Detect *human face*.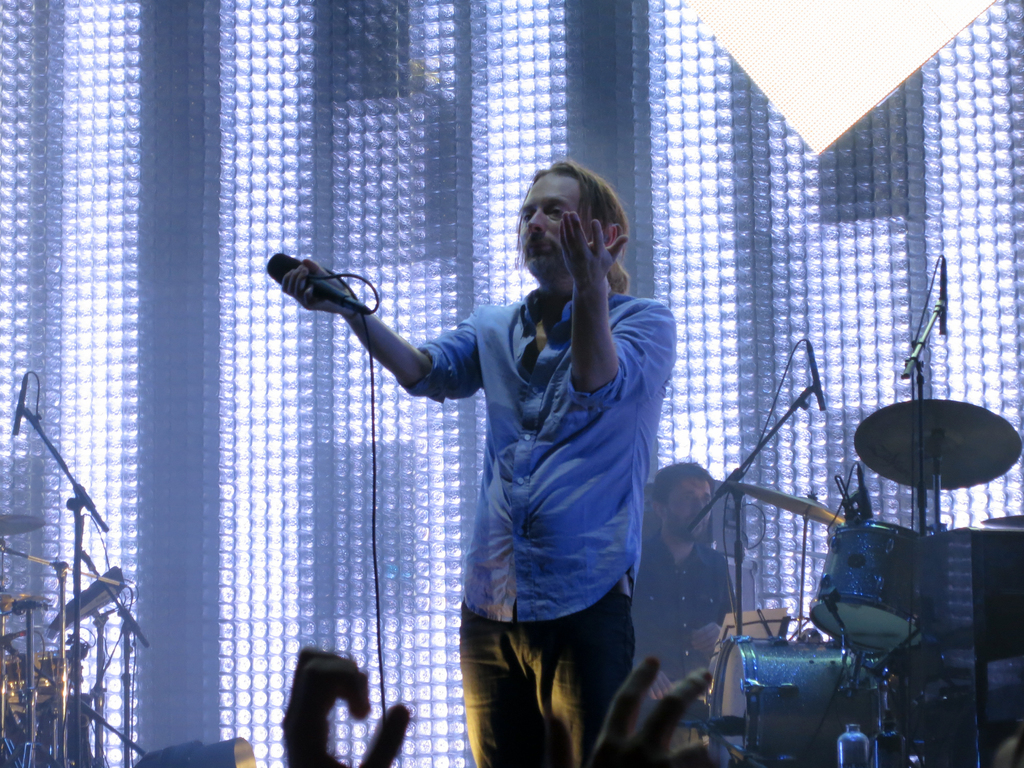
Detected at BBox(665, 479, 712, 541).
